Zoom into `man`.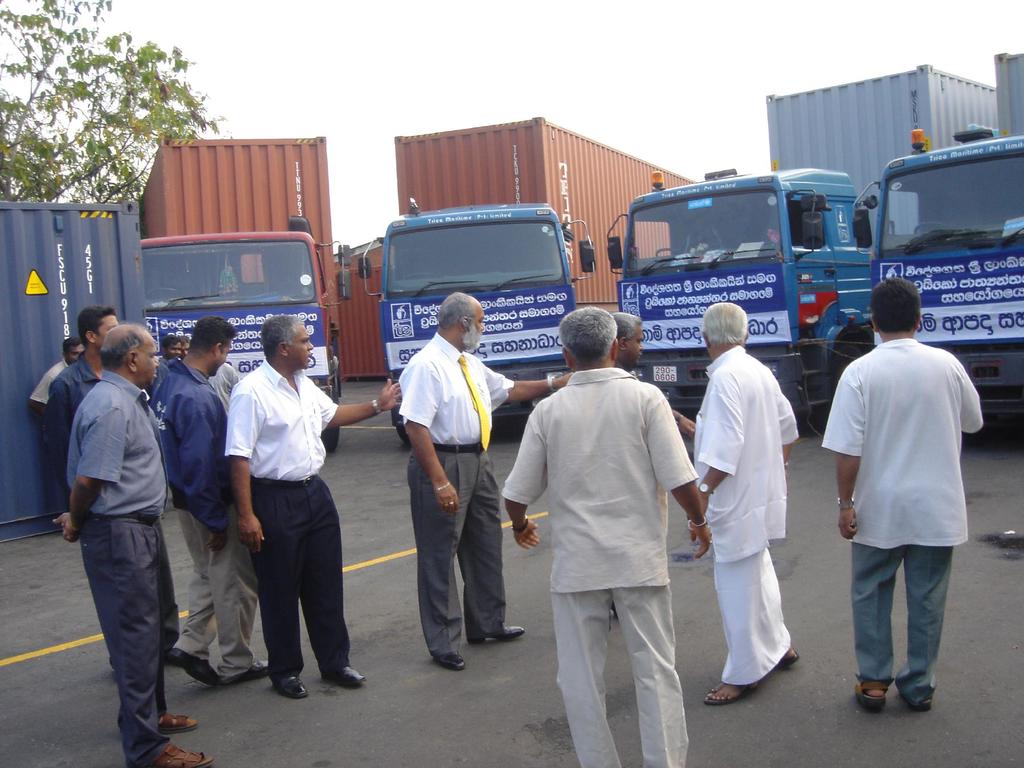
Zoom target: bbox(180, 335, 191, 353).
